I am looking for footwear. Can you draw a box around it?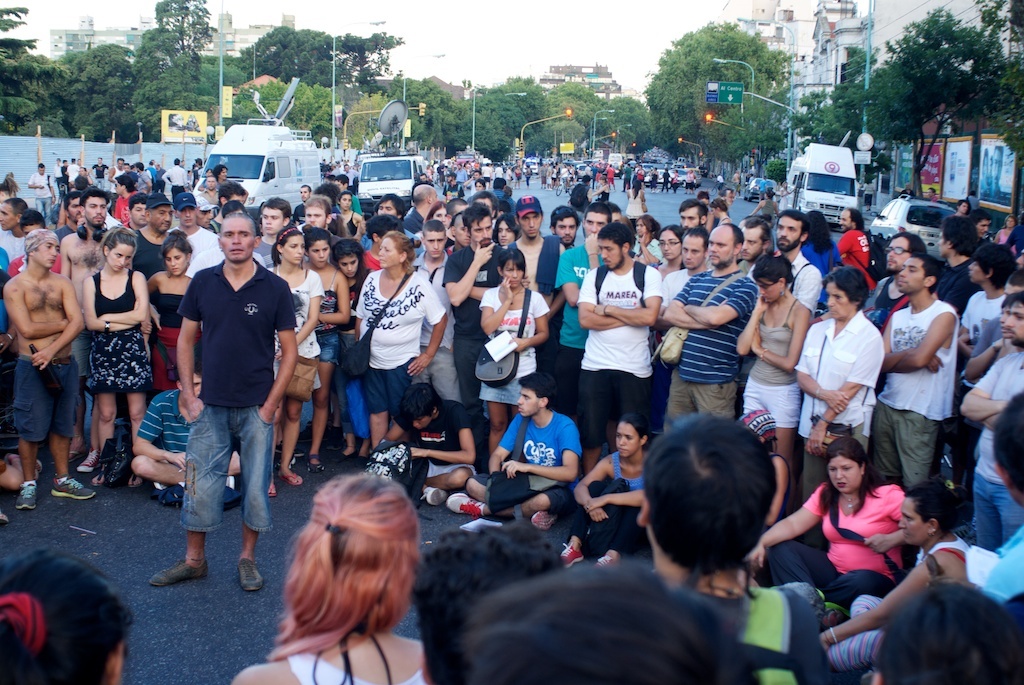
Sure, the bounding box is (263,475,280,498).
